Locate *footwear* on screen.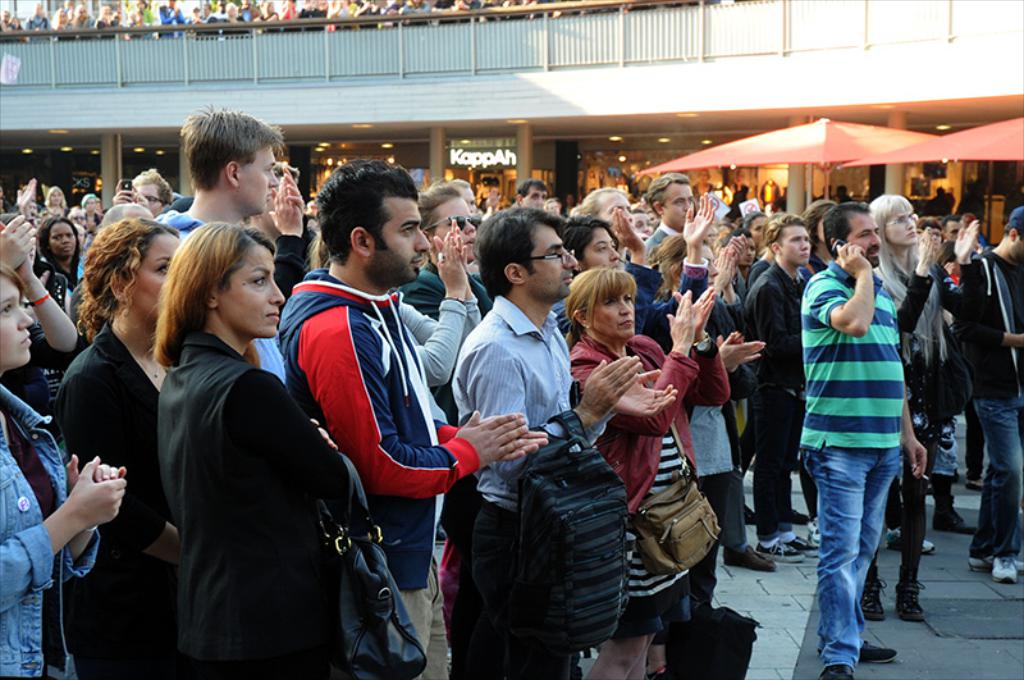
On screen at bbox=[893, 570, 920, 624].
